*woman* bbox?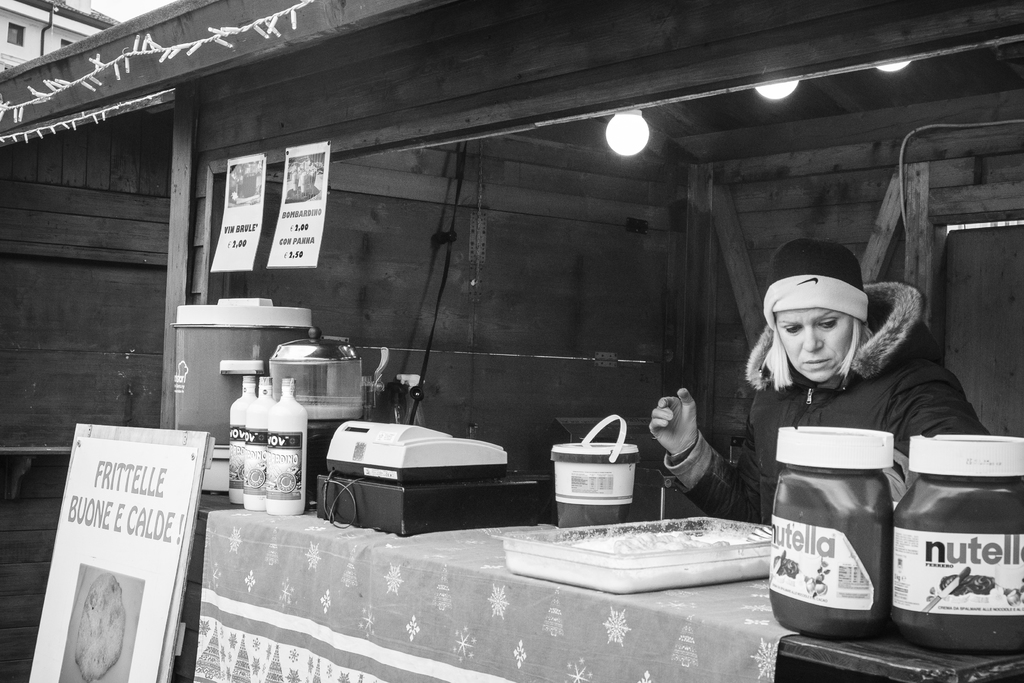
select_region(729, 253, 945, 628)
